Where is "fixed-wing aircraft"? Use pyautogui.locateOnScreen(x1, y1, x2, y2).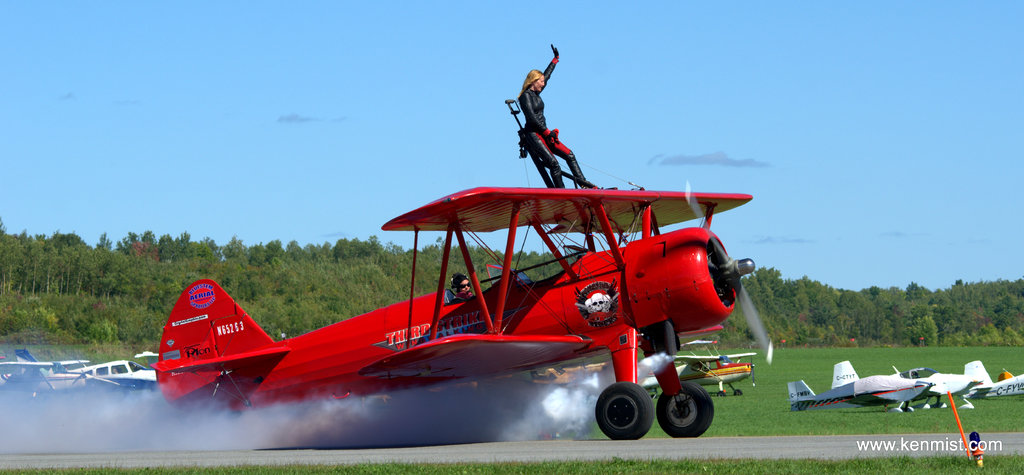
pyautogui.locateOnScreen(152, 186, 772, 440).
